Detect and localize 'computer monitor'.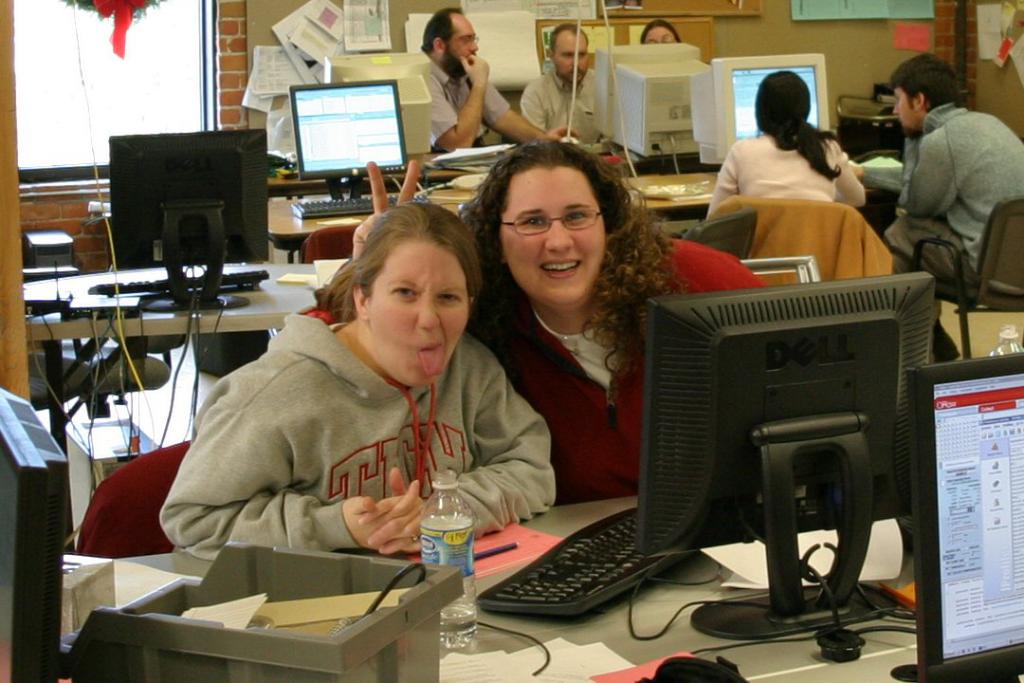
Localized at [x1=895, y1=341, x2=1023, y2=682].
